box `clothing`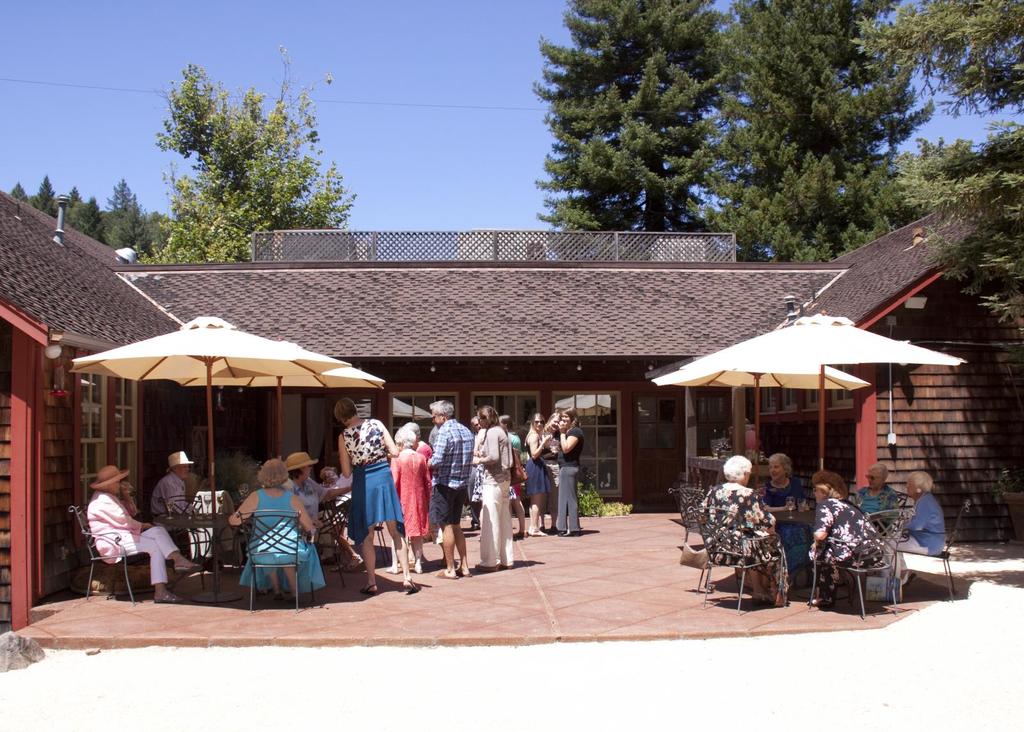
(x1=141, y1=479, x2=196, y2=553)
